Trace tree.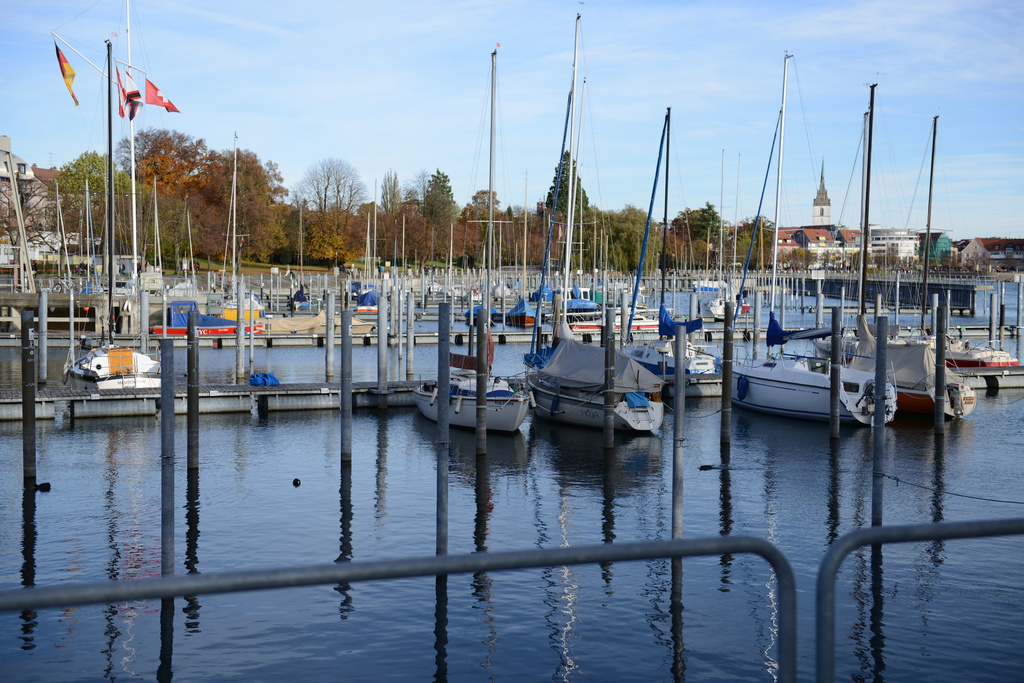
Traced to (x1=379, y1=194, x2=456, y2=268).
